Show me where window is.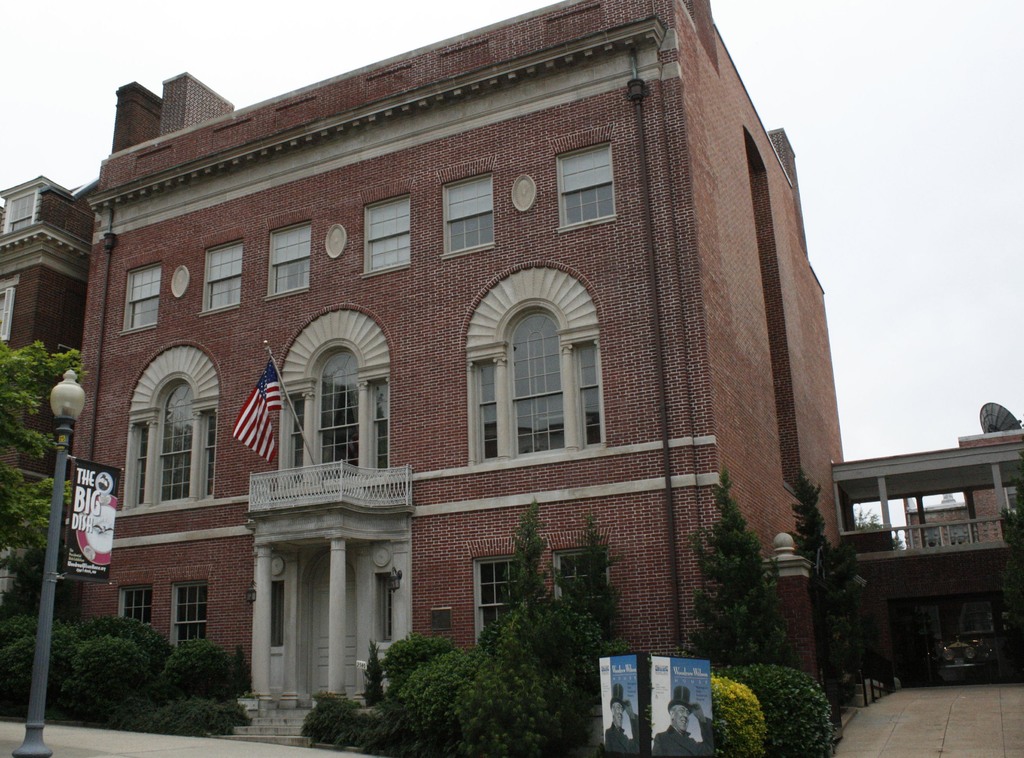
window is at (556,137,615,232).
